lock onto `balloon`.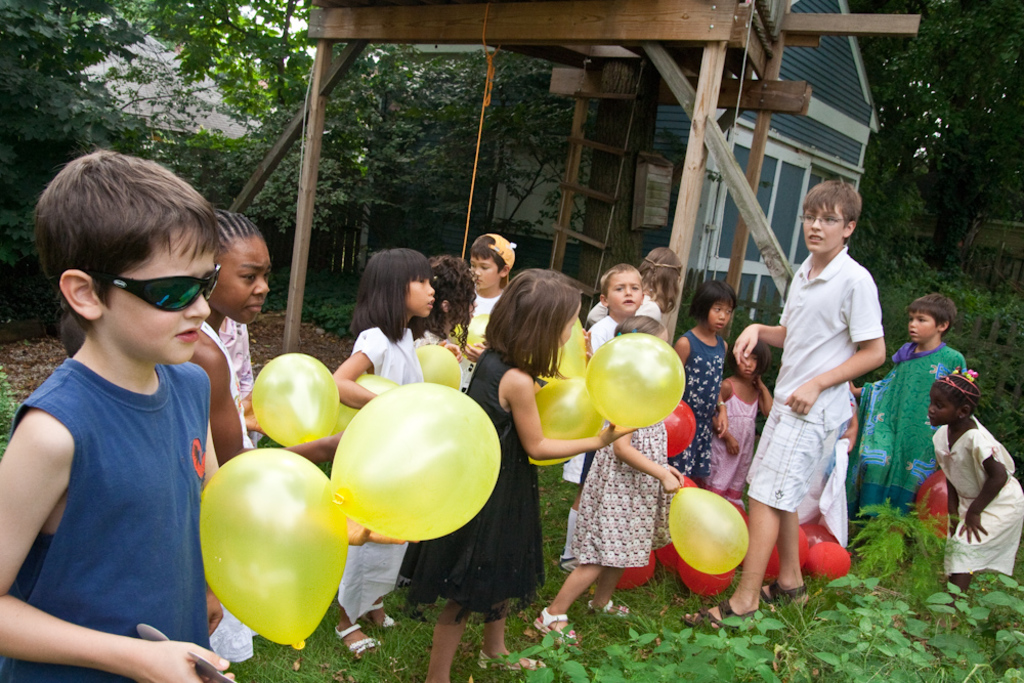
Locked: (670, 487, 749, 579).
